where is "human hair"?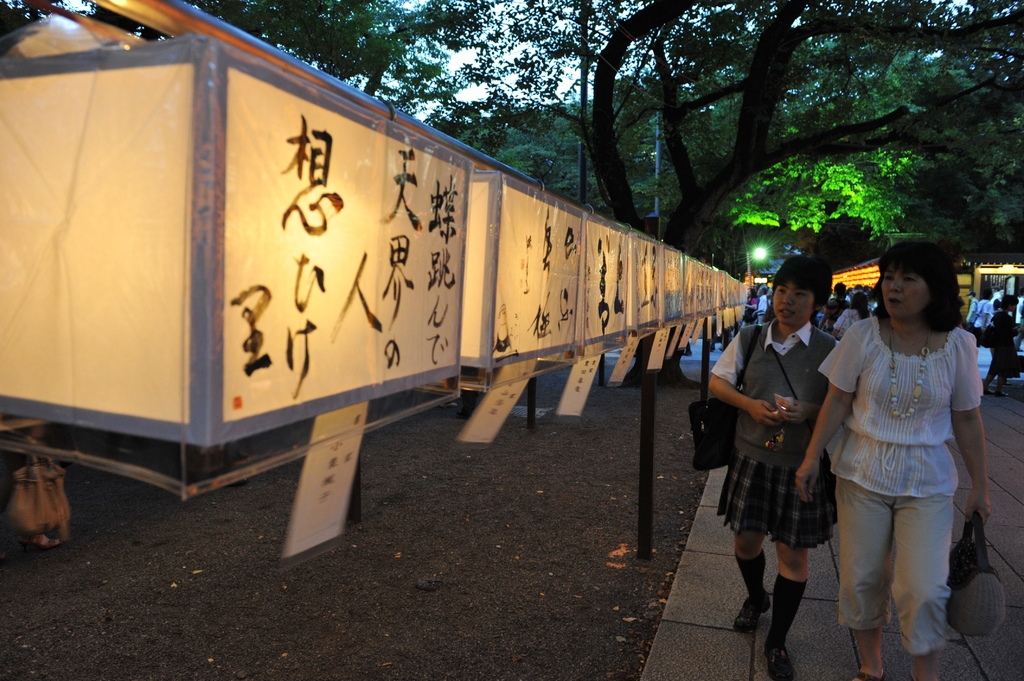
Rect(771, 256, 834, 303).
